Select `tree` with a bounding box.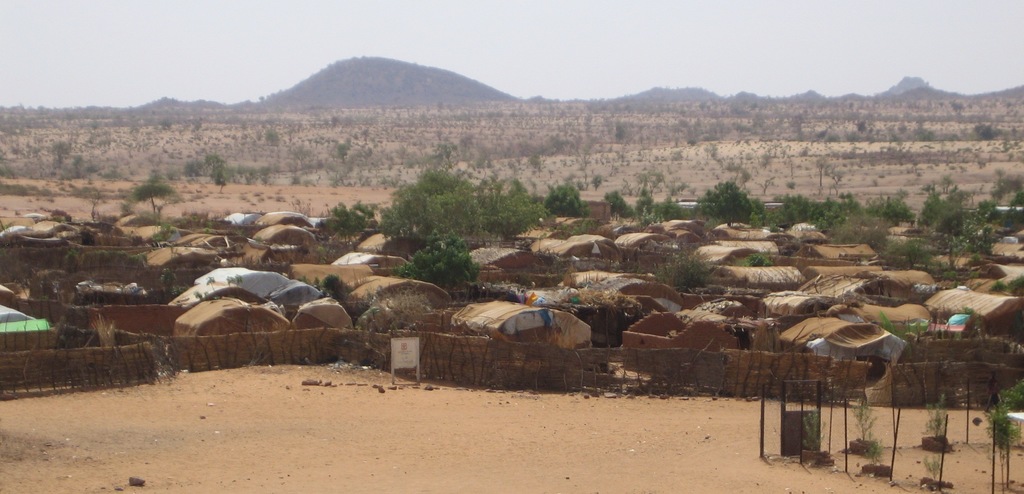
916:183:999:235.
